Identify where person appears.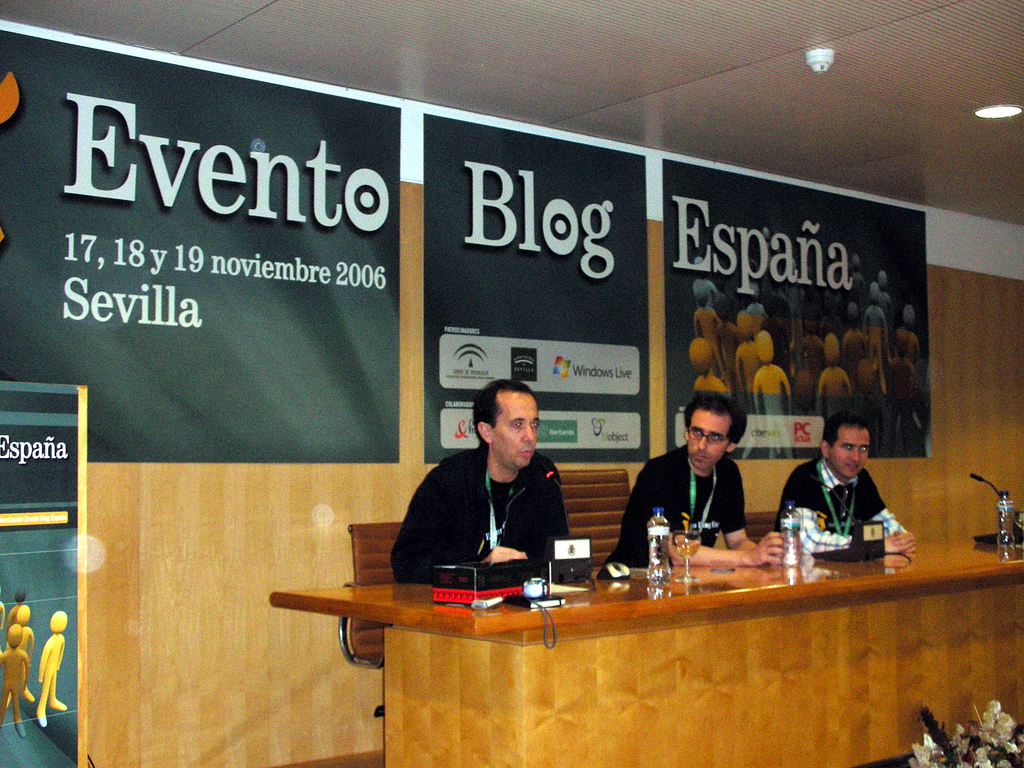
Appears at 0,584,7,648.
